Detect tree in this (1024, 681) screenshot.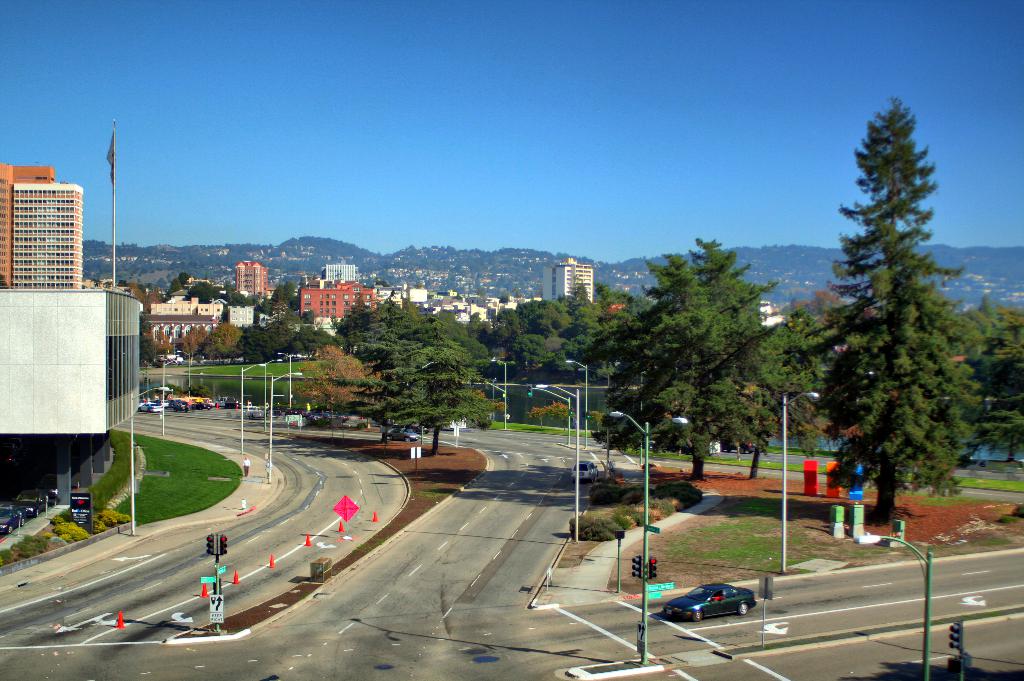
Detection: Rect(175, 270, 195, 285).
